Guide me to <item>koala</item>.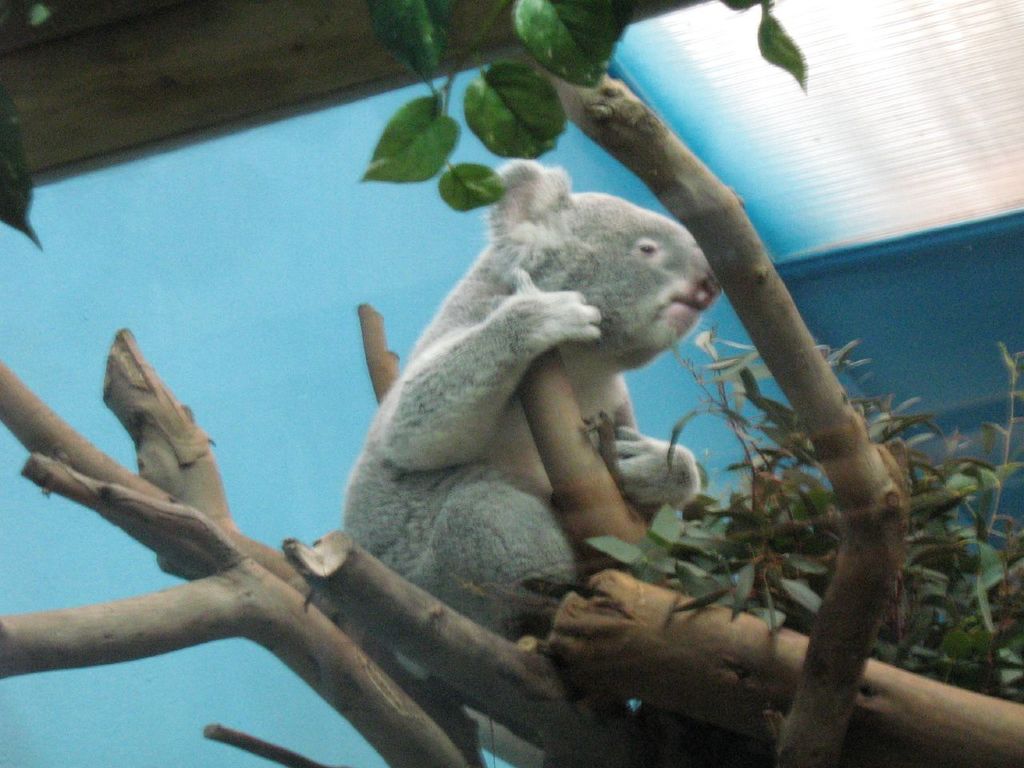
Guidance: <bbox>344, 158, 719, 640</bbox>.
